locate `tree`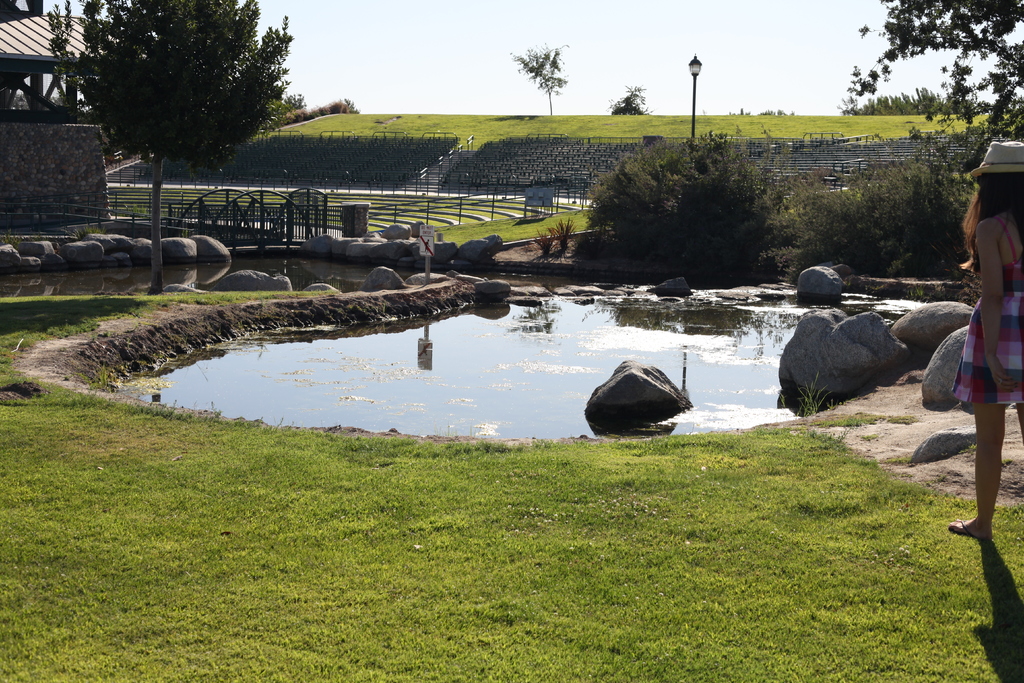
bbox=[74, 7, 291, 188]
